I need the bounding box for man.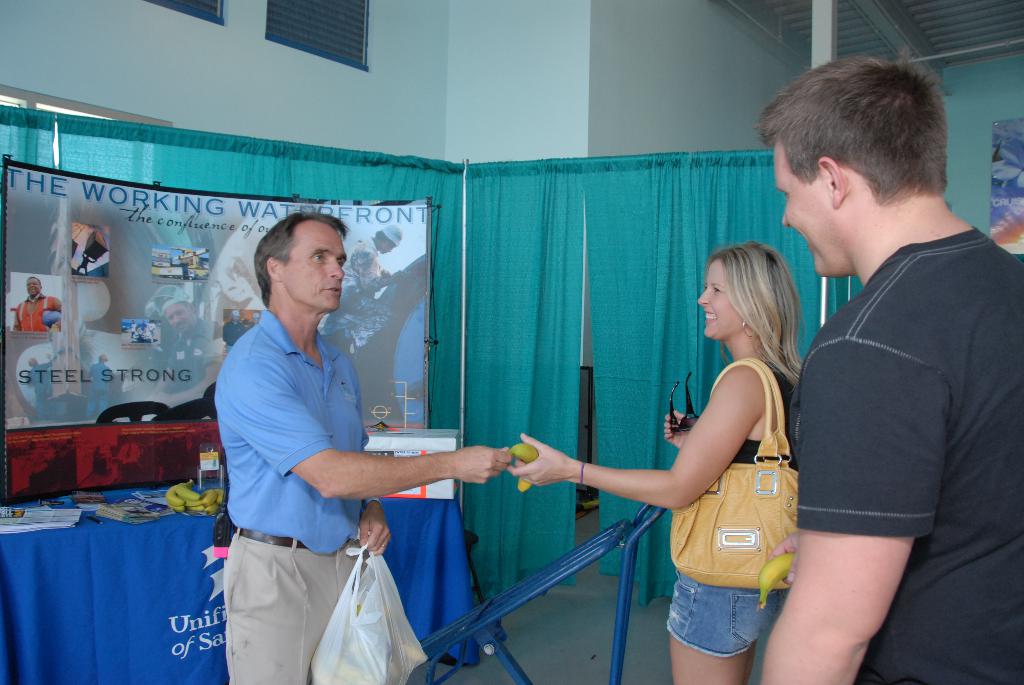
Here it is: select_region(215, 211, 511, 684).
